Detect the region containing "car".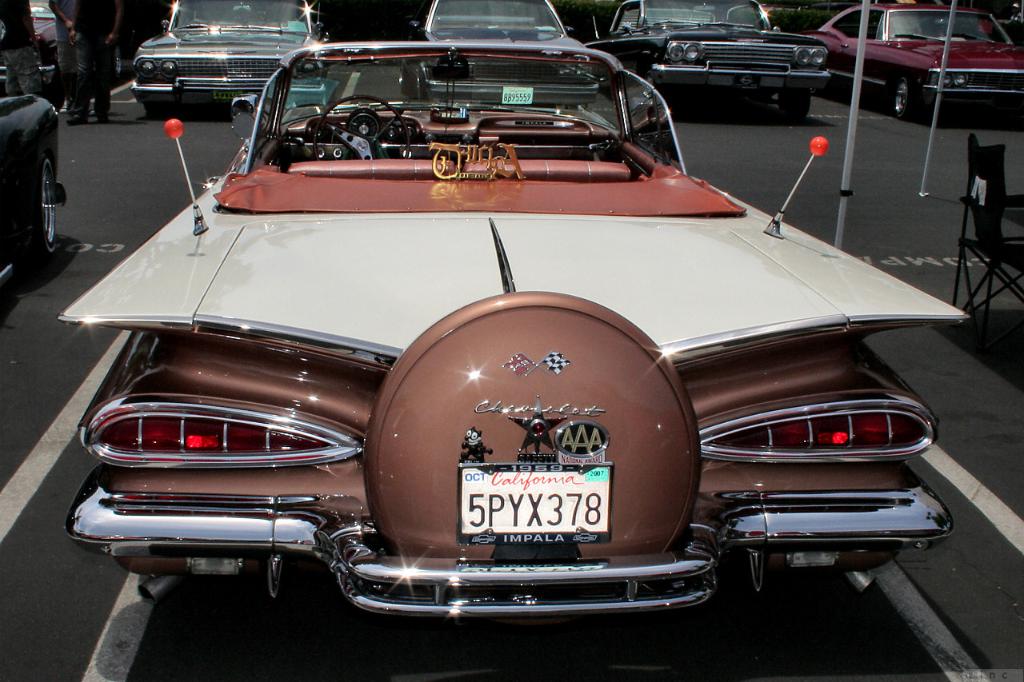
[x1=584, y1=0, x2=824, y2=118].
